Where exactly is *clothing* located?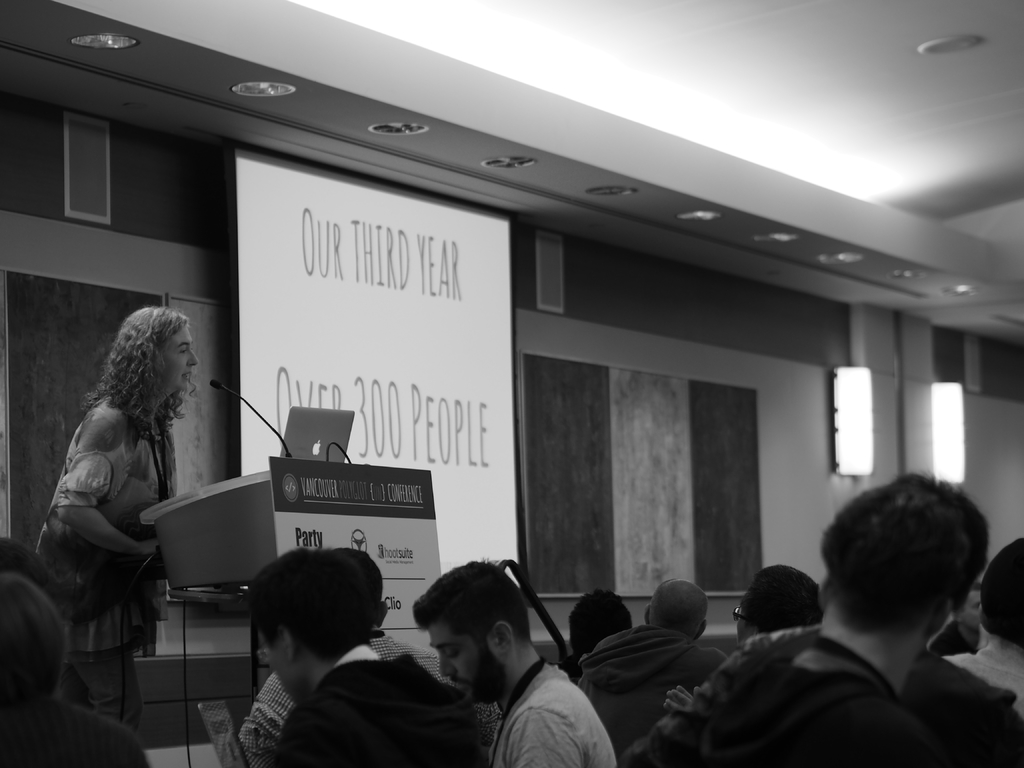
Its bounding box is [0, 692, 159, 767].
